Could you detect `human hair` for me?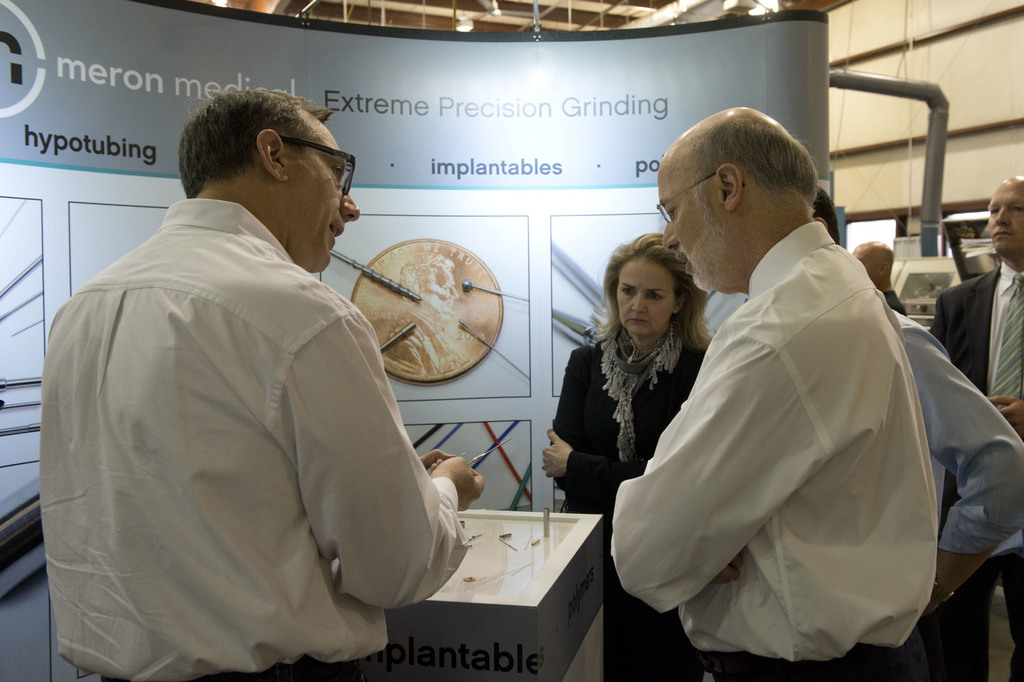
Detection result: rect(815, 188, 840, 243).
